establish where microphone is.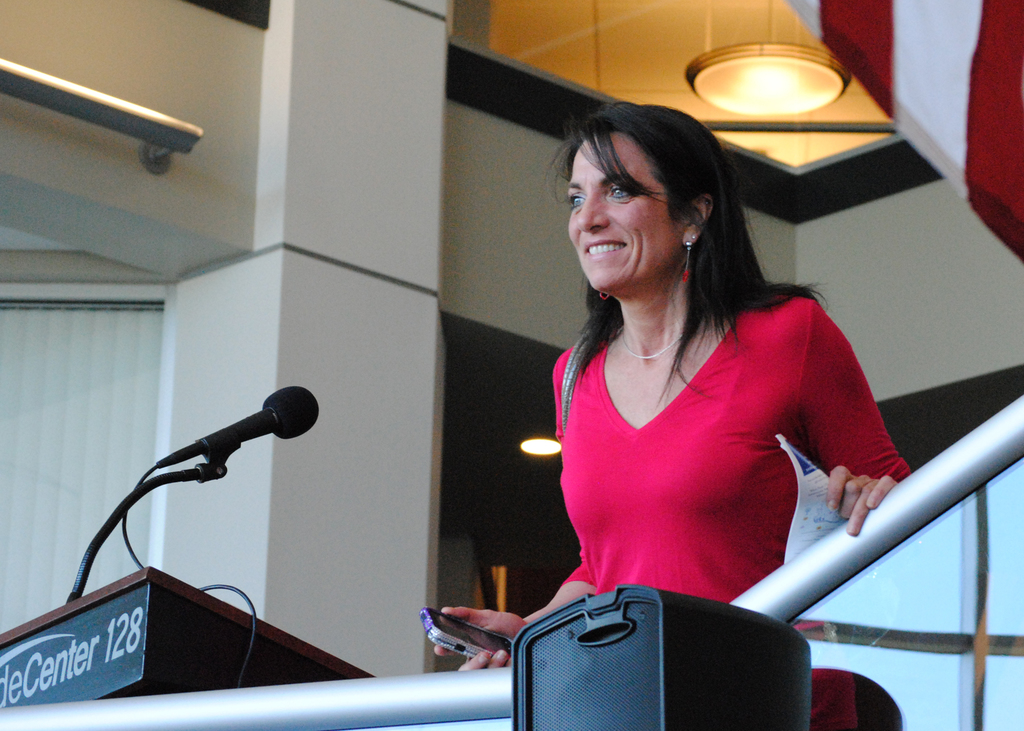
Established at {"x1": 90, "y1": 398, "x2": 318, "y2": 538}.
